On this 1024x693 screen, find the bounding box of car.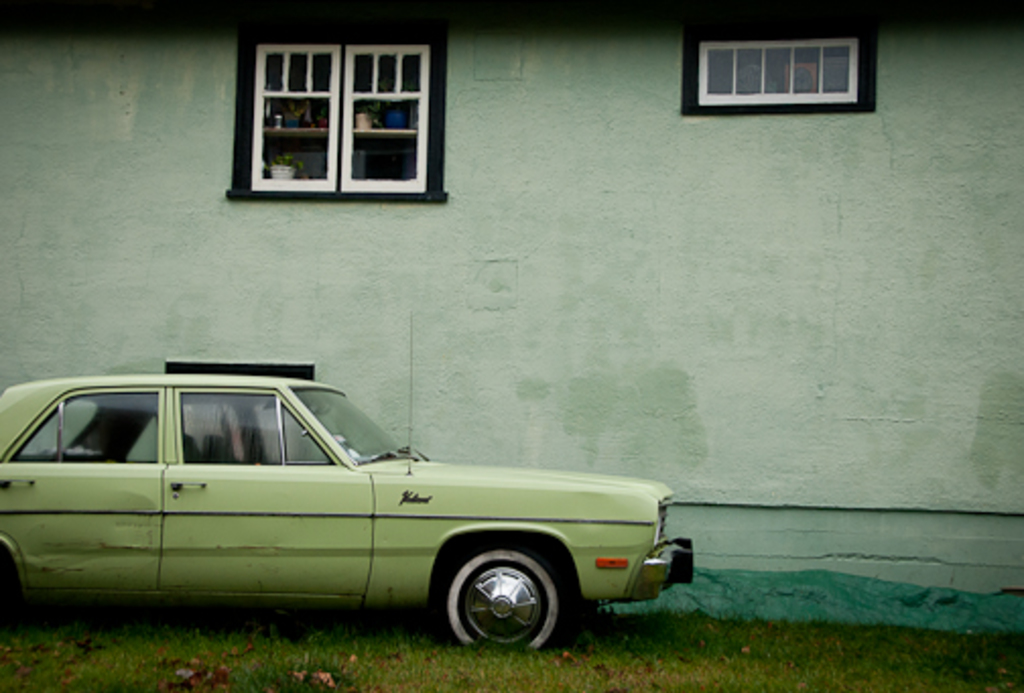
Bounding box: l=0, t=313, r=693, b=652.
